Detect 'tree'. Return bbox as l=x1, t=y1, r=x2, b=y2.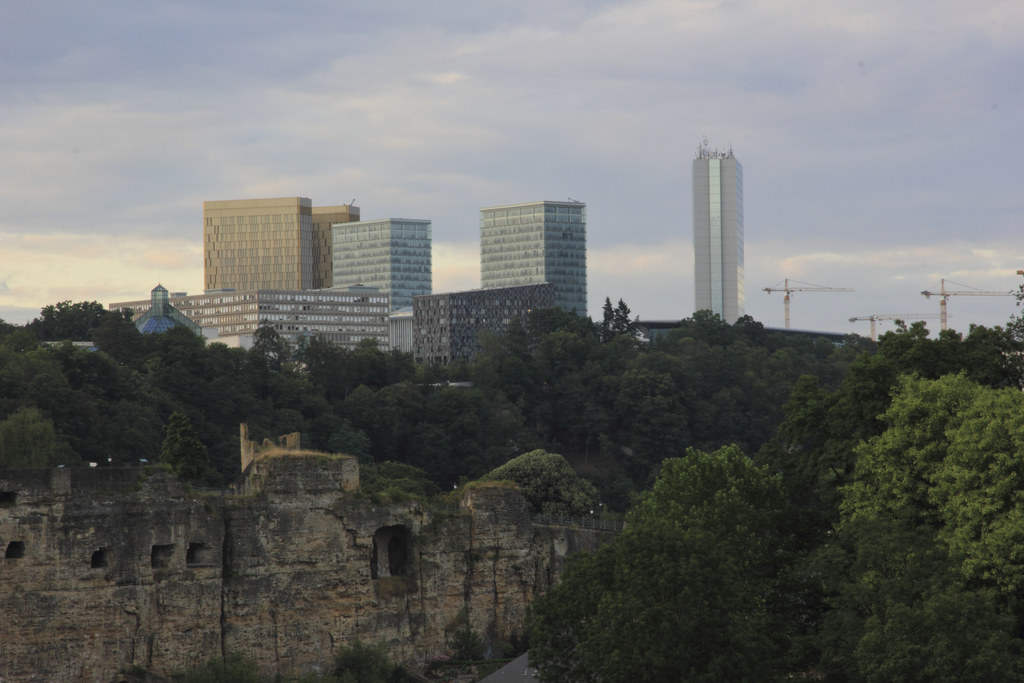
l=29, t=293, r=135, b=346.
